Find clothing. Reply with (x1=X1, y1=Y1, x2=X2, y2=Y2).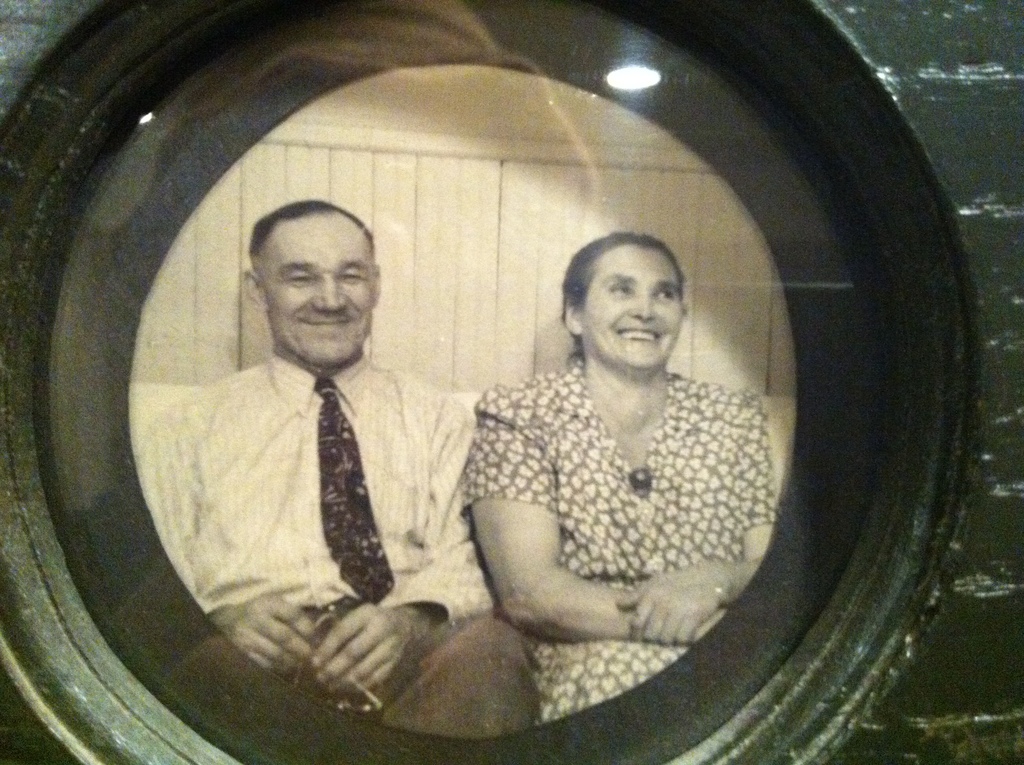
(x1=460, y1=358, x2=776, y2=725).
